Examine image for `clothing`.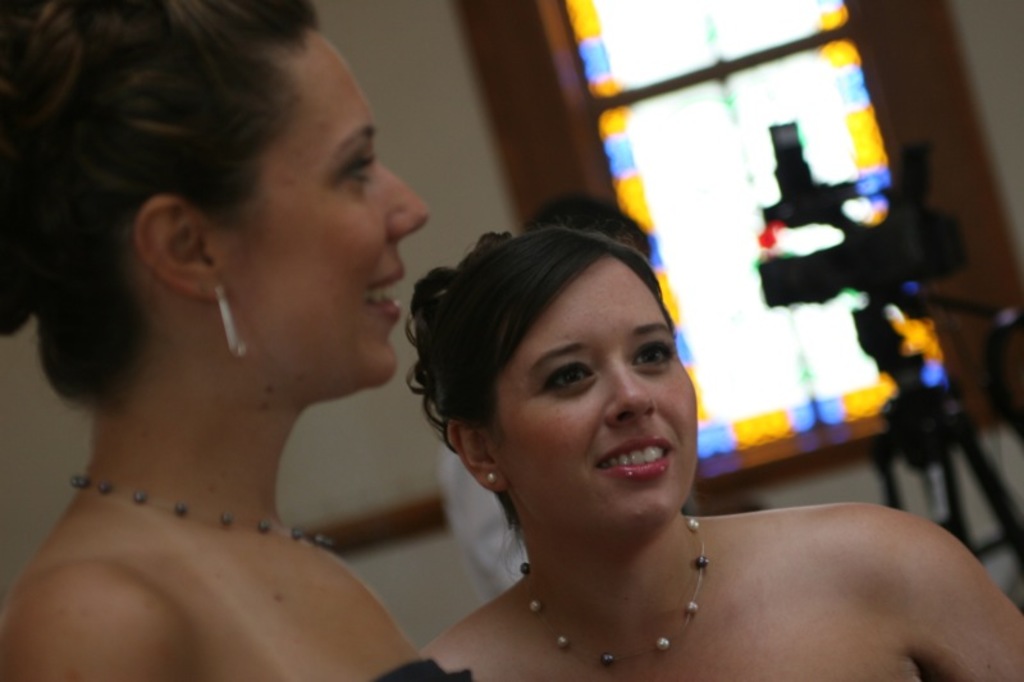
Examination result: bbox=[380, 656, 467, 681].
